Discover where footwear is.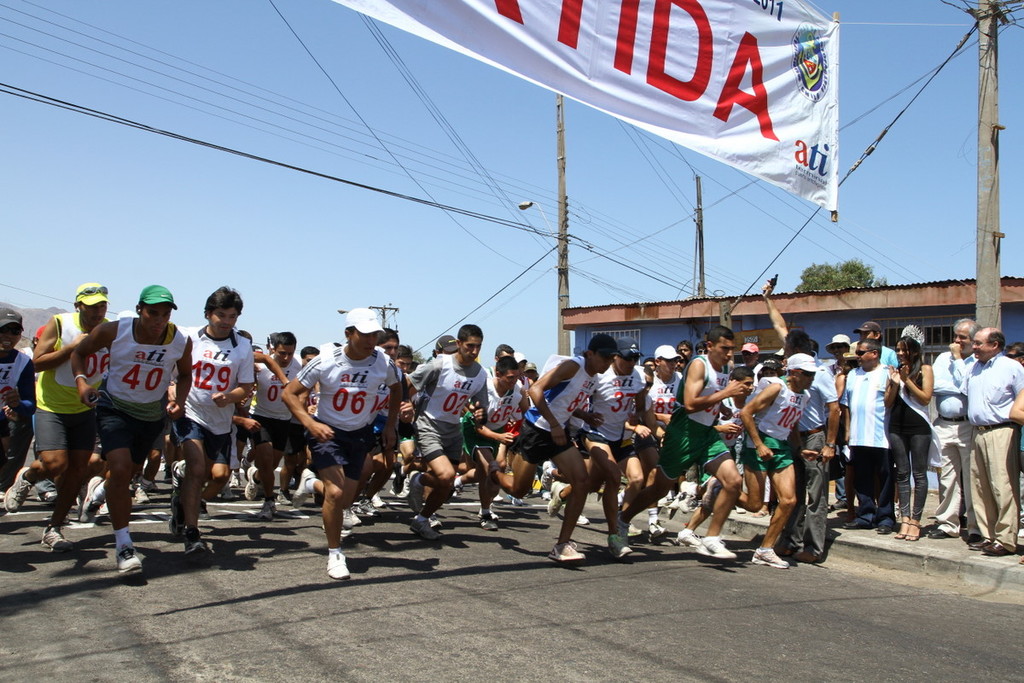
Discovered at [left=115, top=541, right=144, bottom=575].
